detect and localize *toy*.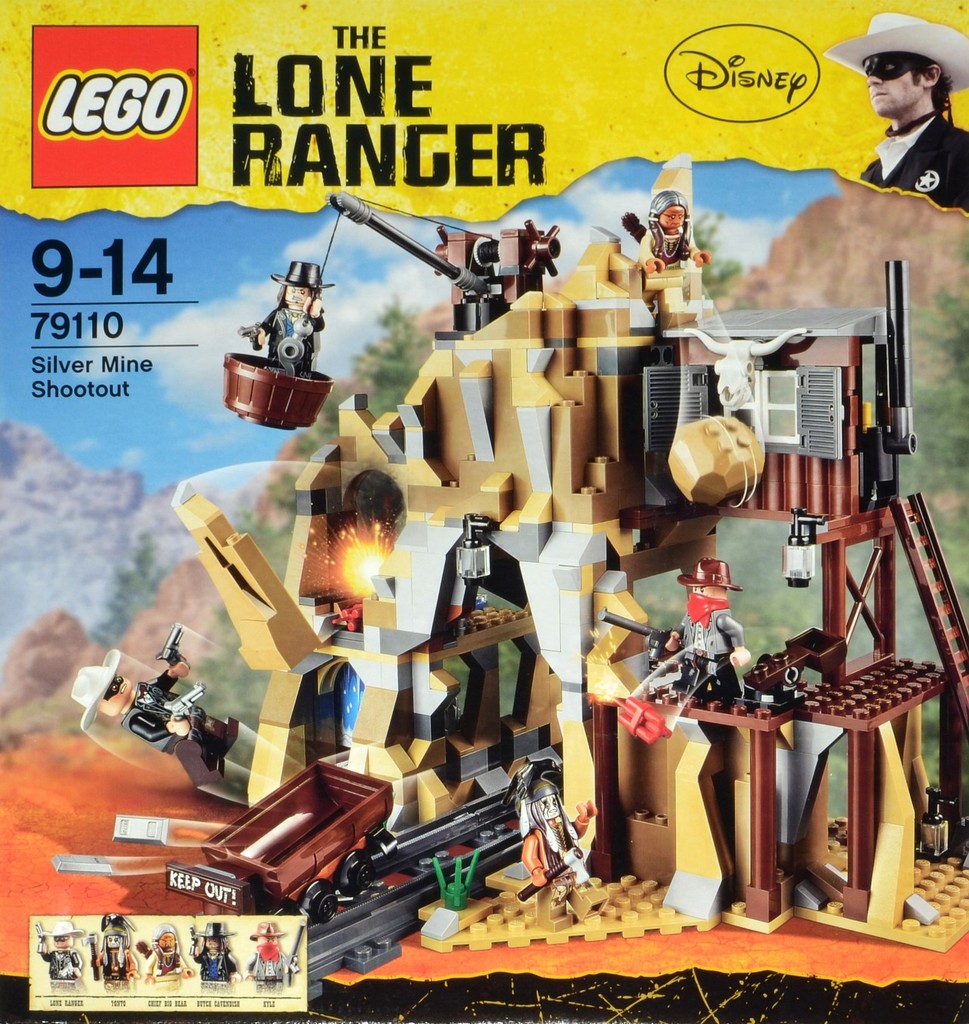
Localized at region(101, 635, 212, 792).
